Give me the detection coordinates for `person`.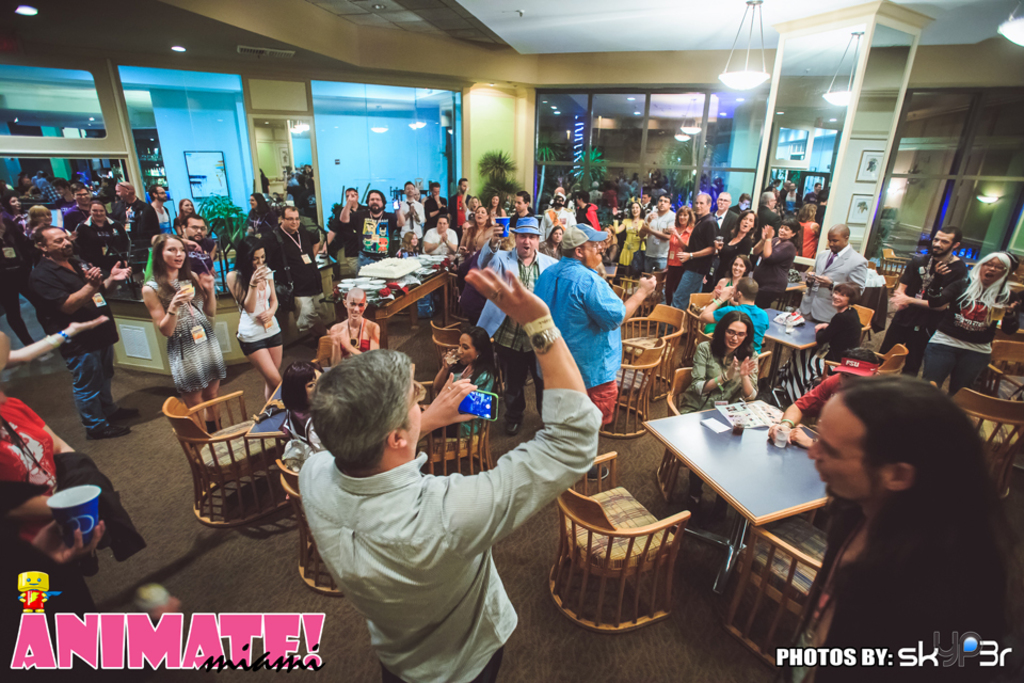
0, 481, 110, 682.
